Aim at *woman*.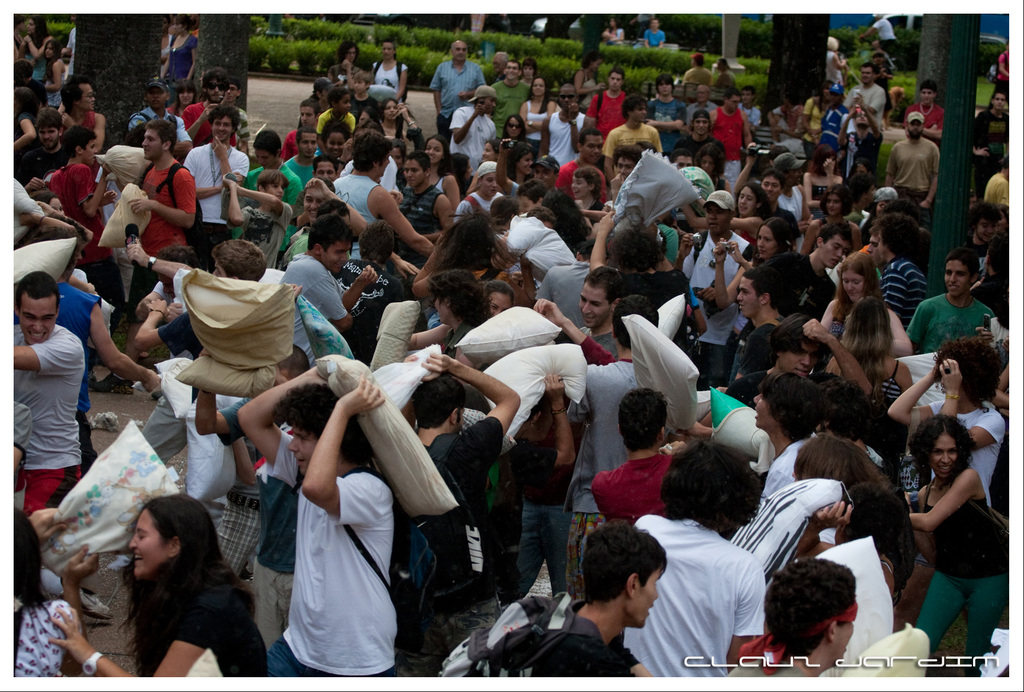
Aimed at (x1=794, y1=470, x2=927, y2=602).
